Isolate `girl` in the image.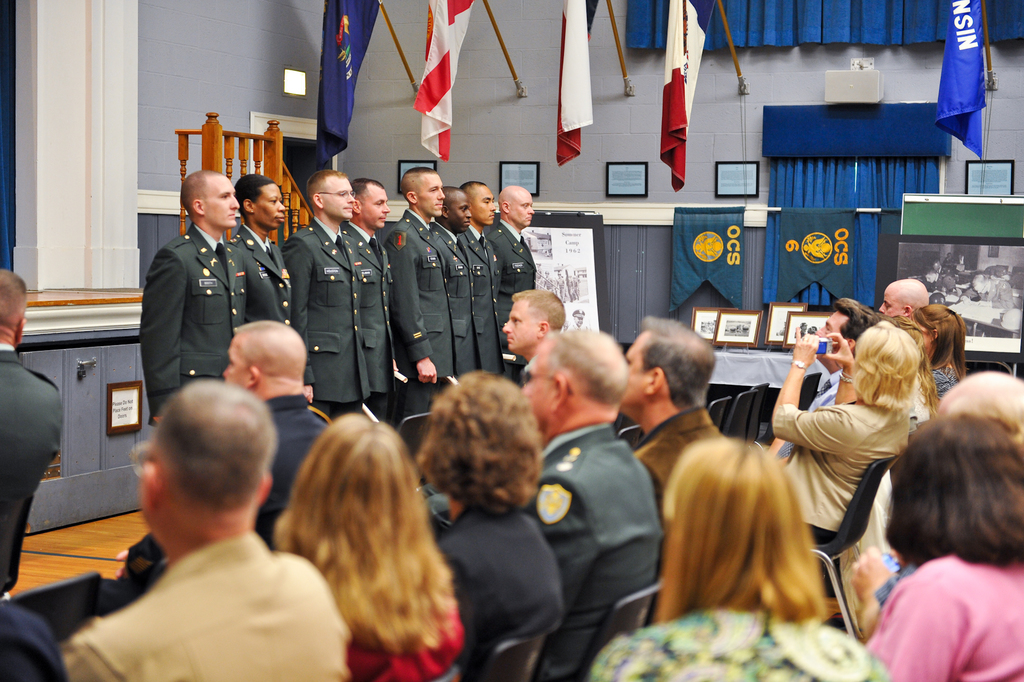
Isolated region: 906:307:966:399.
